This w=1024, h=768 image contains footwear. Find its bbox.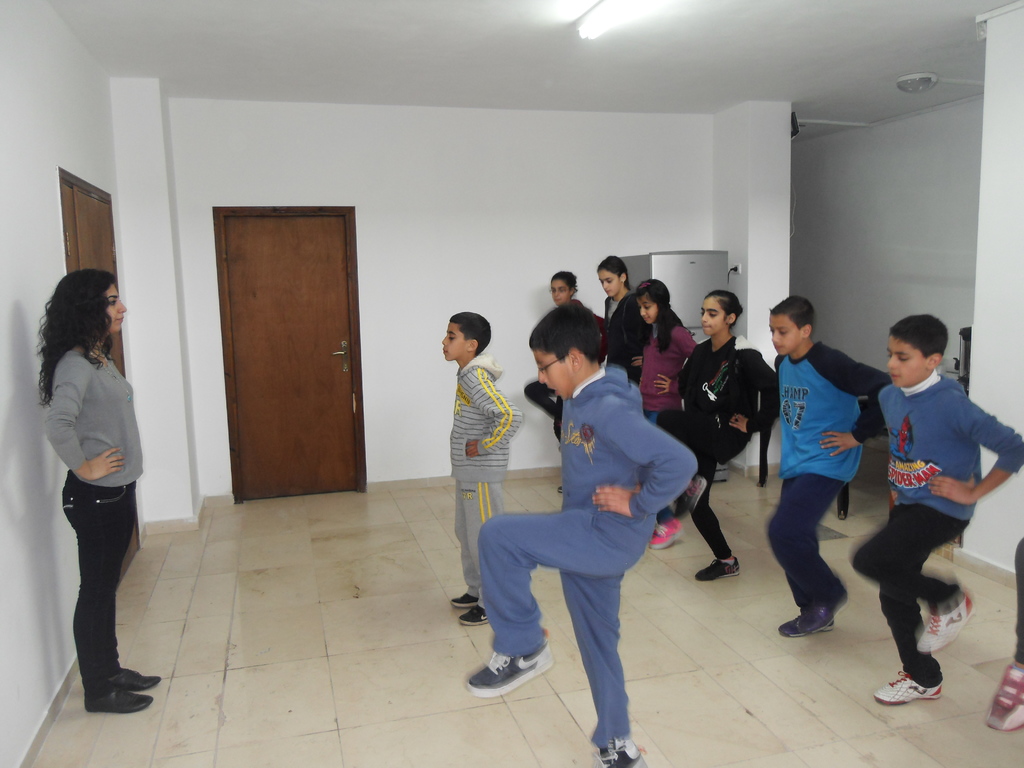
775, 611, 832, 637.
